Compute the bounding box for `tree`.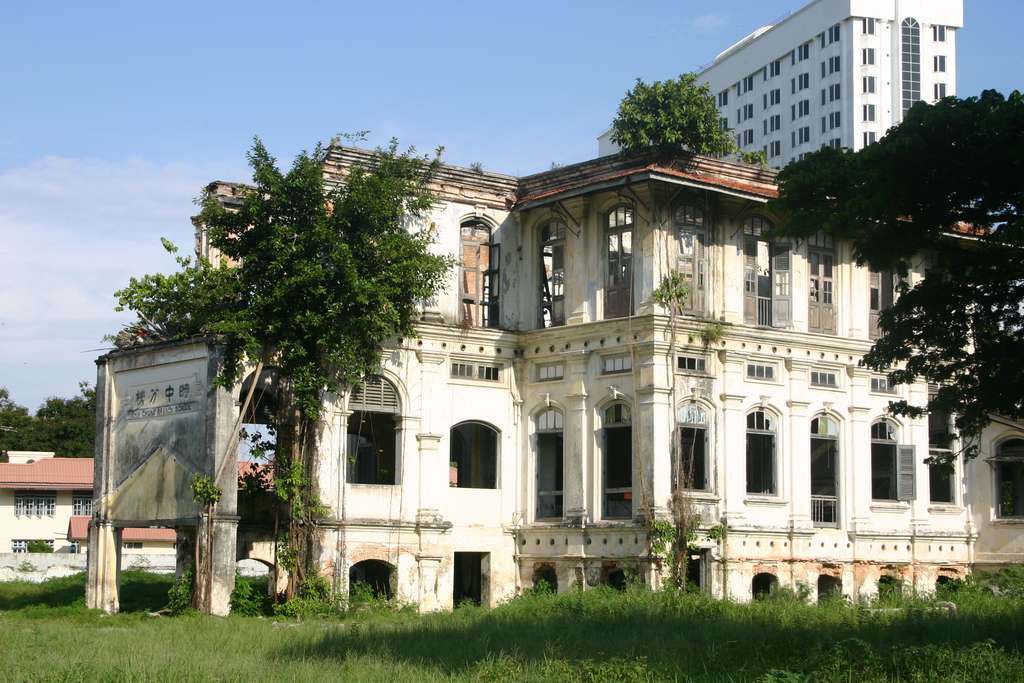
BBox(760, 90, 1023, 474).
